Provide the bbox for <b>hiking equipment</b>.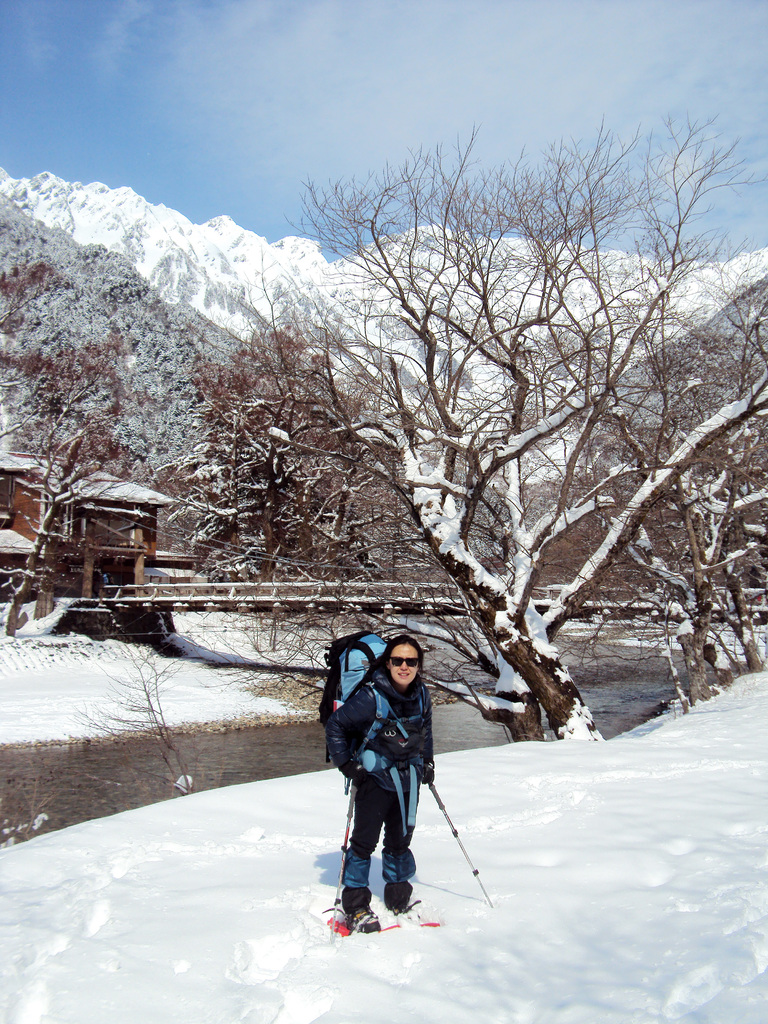
310,634,433,796.
